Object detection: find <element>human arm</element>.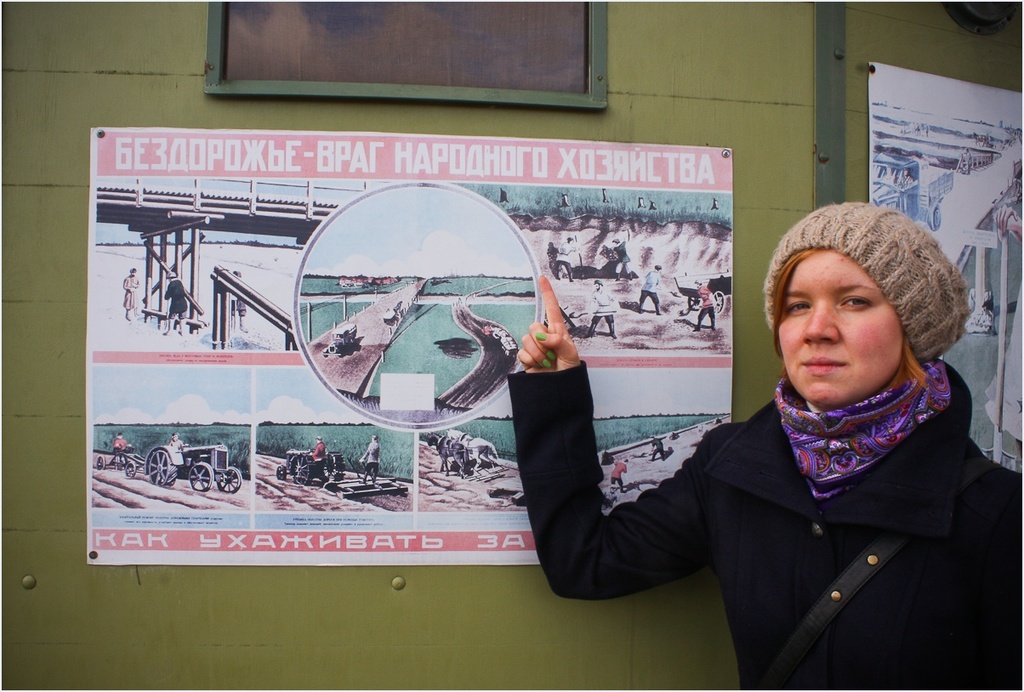
x1=119, y1=277, x2=136, y2=292.
